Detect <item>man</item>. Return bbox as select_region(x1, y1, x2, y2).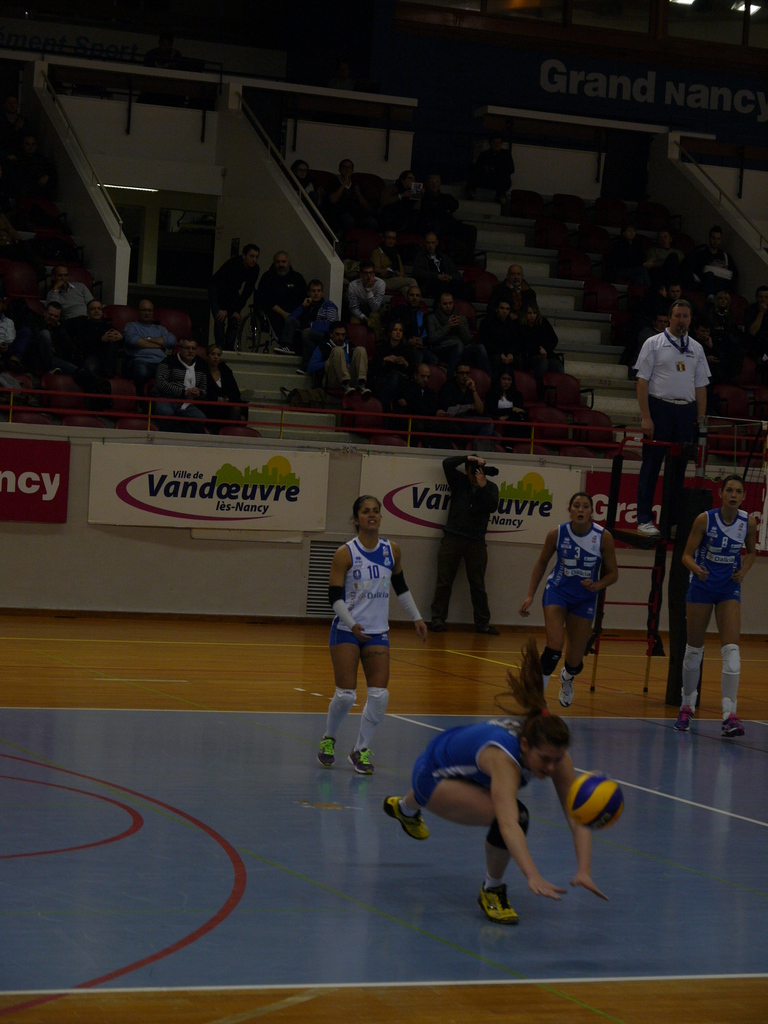
select_region(256, 247, 314, 355).
